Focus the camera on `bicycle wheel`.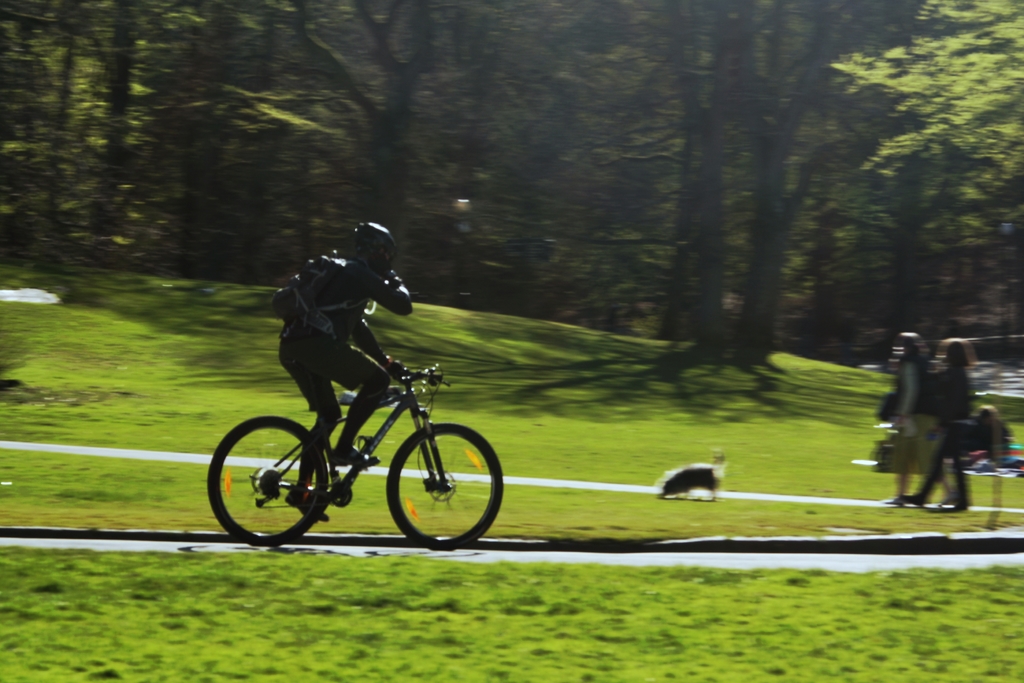
Focus region: left=205, top=414, right=330, bottom=545.
